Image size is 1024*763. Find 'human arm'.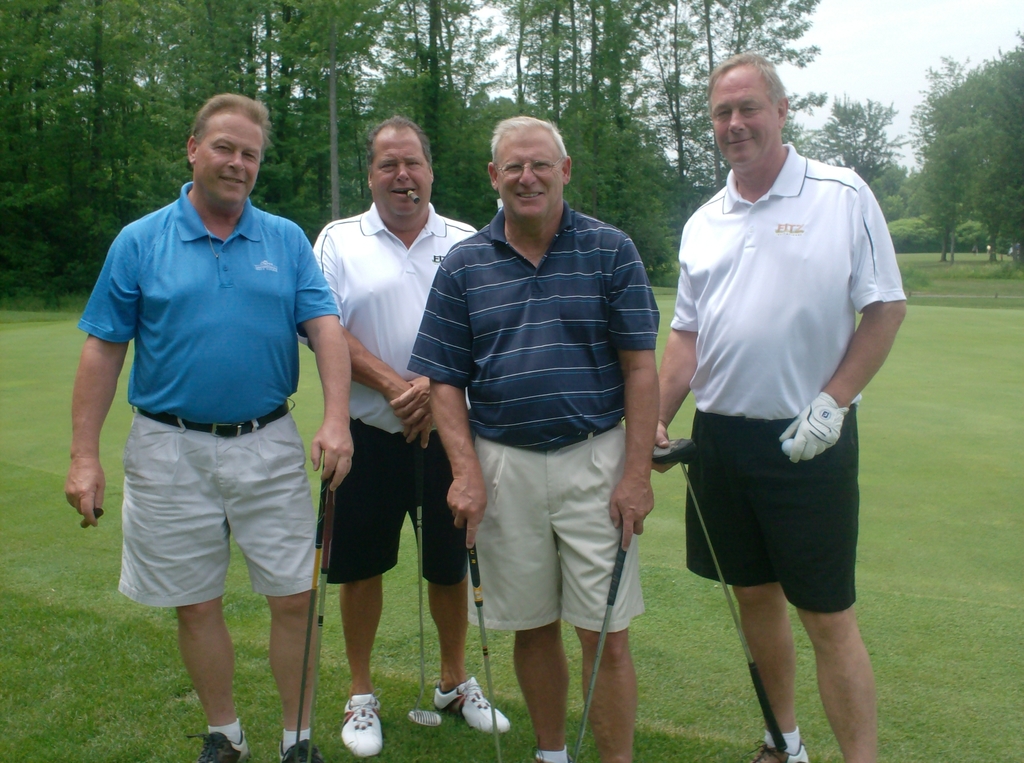
[left=605, top=236, right=663, bottom=551].
